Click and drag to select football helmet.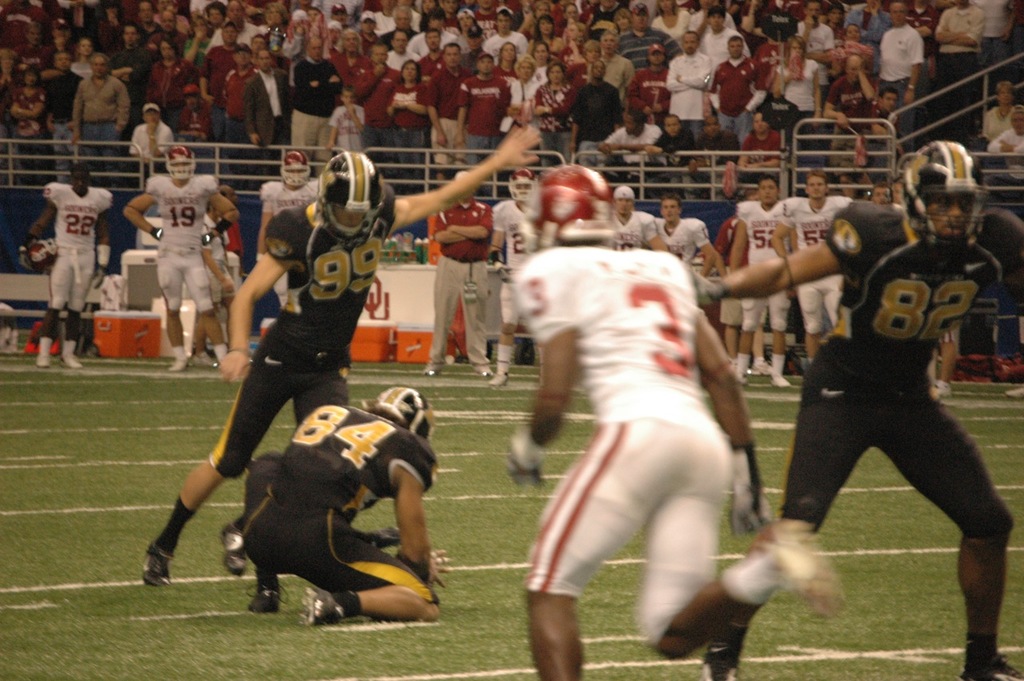
Selection: x1=370, y1=383, x2=442, y2=442.
